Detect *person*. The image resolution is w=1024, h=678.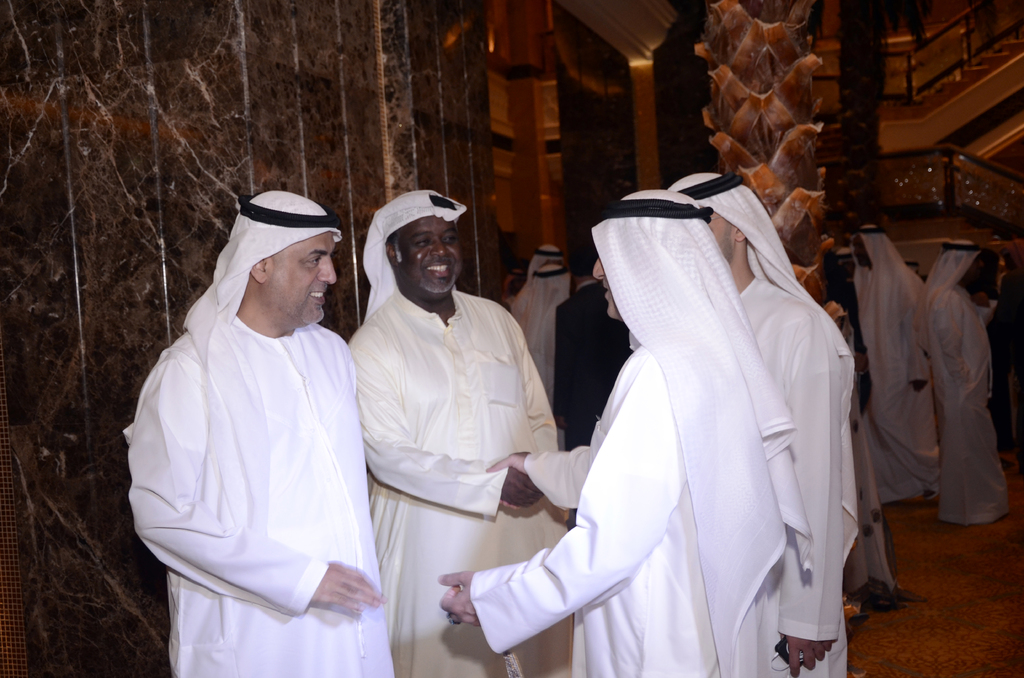
BBox(125, 186, 396, 676).
